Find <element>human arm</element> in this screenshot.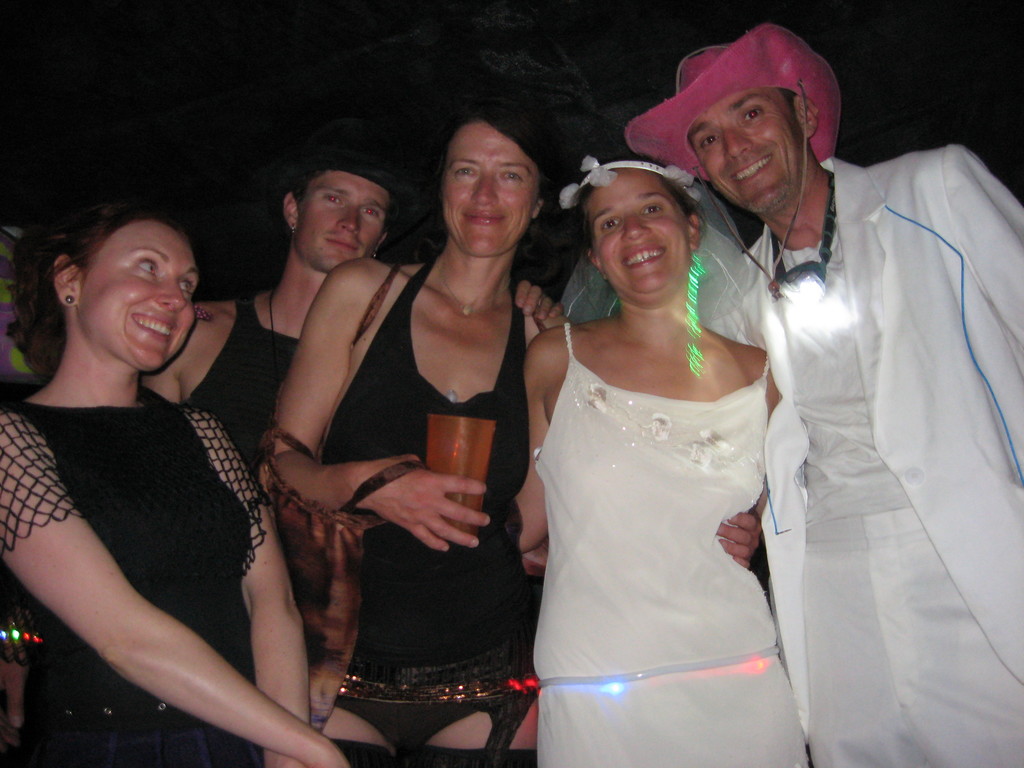
The bounding box for <element>human arm</element> is 264/252/493/553.
